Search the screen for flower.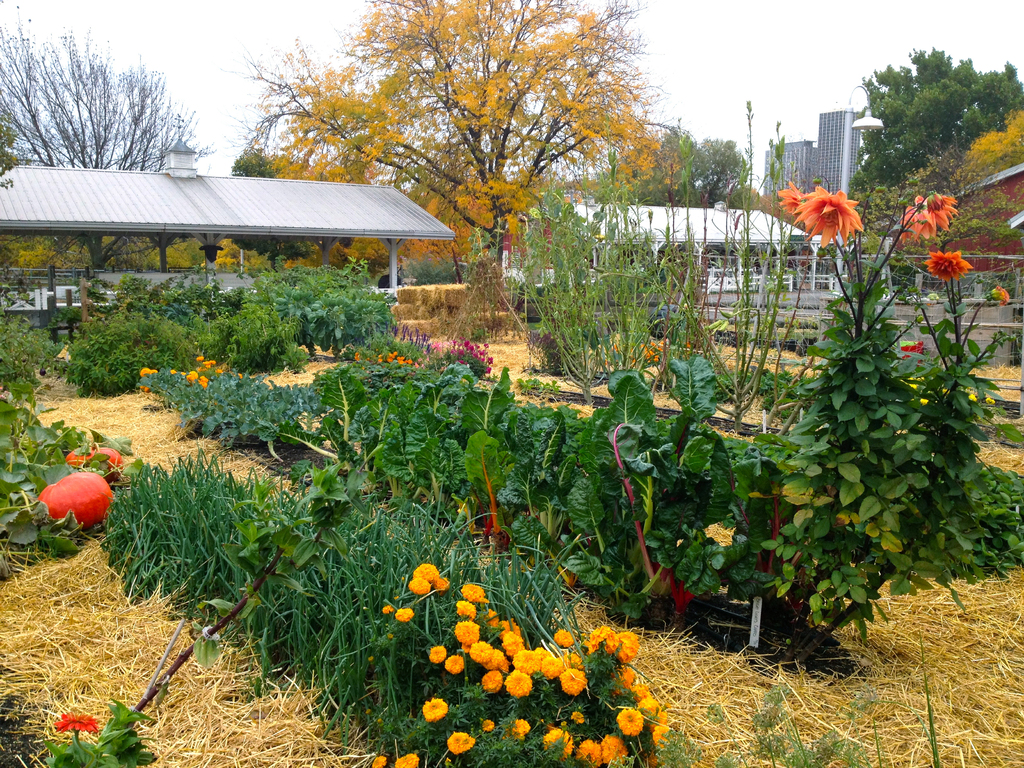
Found at {"left": 429, "top": 638, "right": 448, "bottom": 666}.
